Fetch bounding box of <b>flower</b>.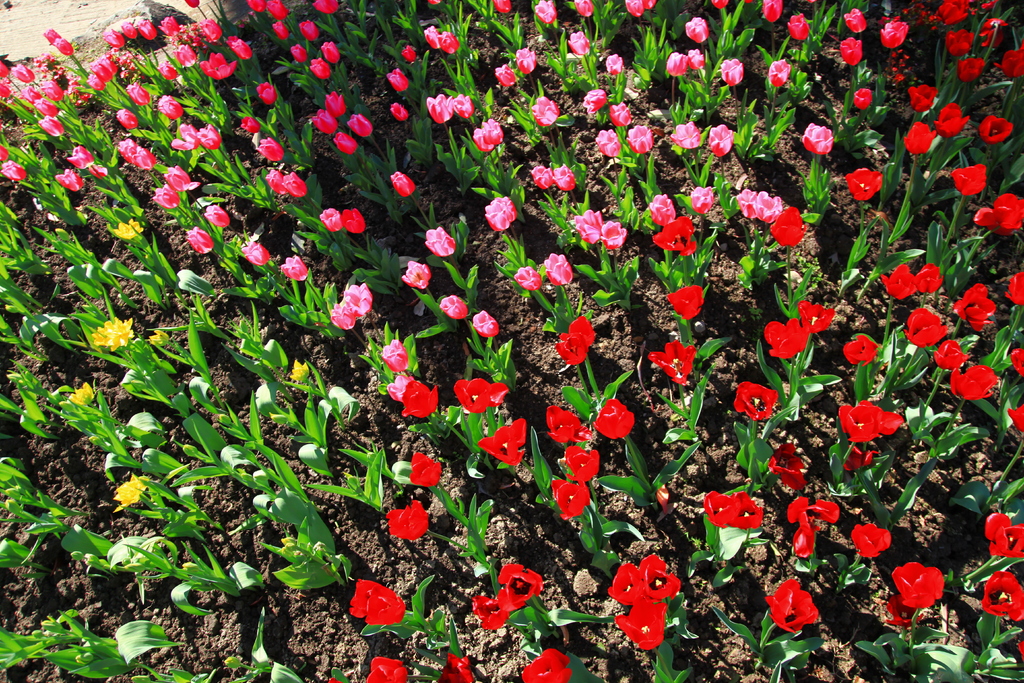
Bbox: (733, 379, 774, 419).
